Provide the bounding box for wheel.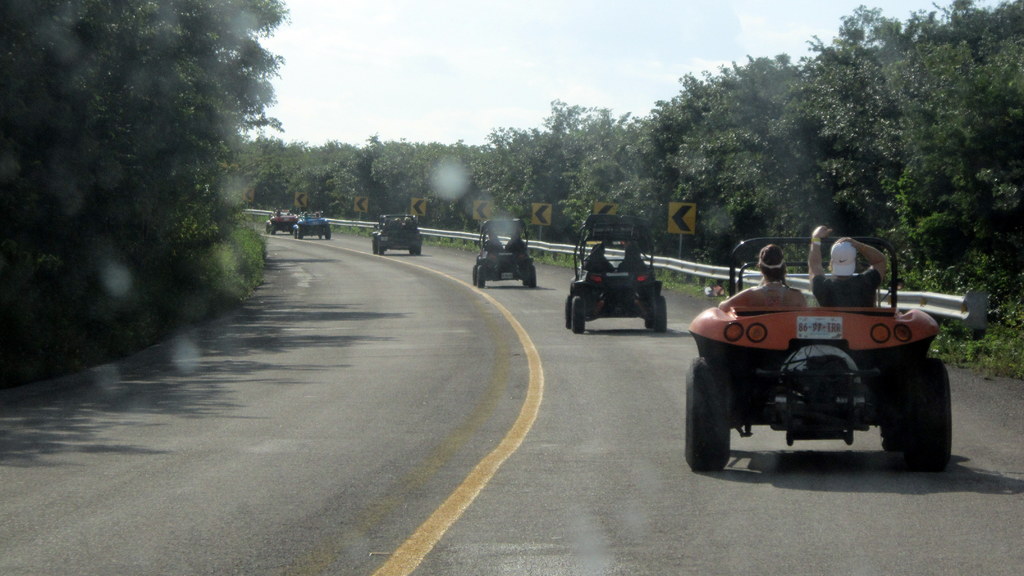
detection(378, 241, 388, 256).
